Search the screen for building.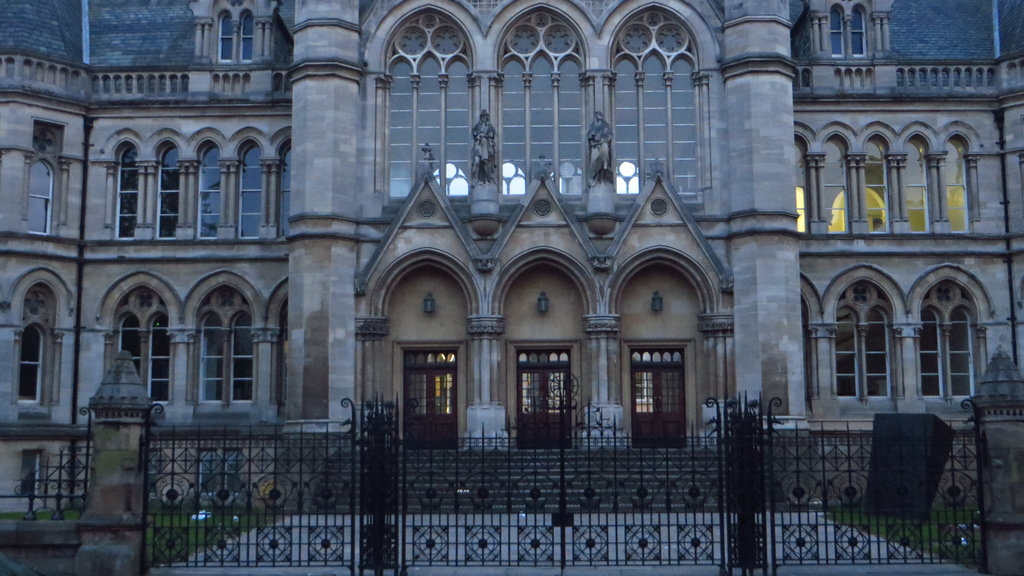
Found at region(0, 0, 1023, 507).
